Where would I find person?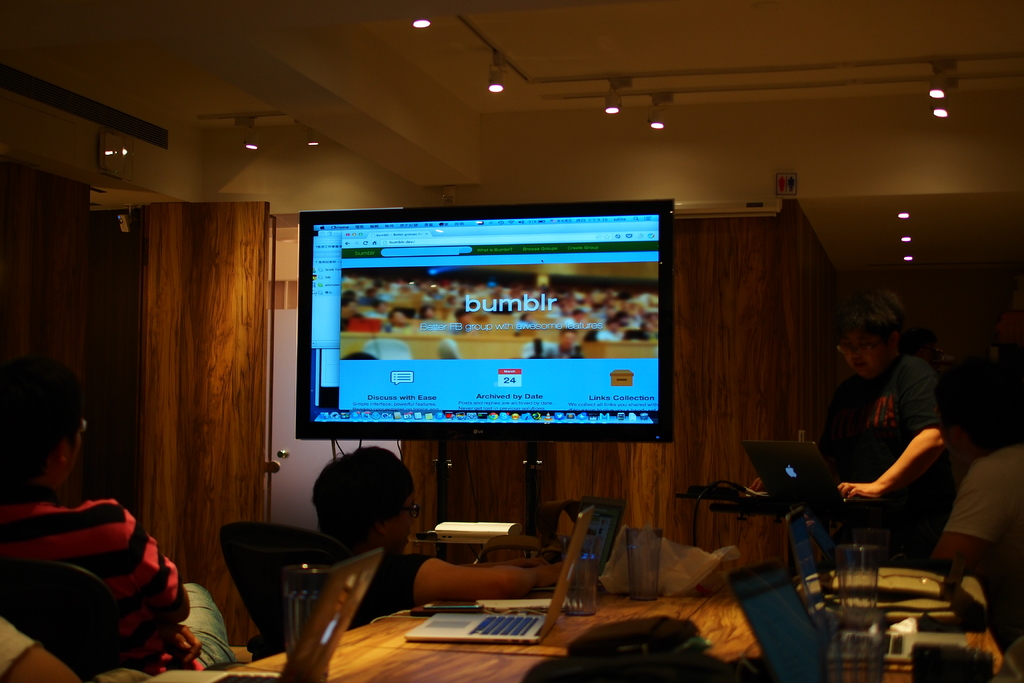
At (x1=3, y1=363, x2=186, y2=680).
